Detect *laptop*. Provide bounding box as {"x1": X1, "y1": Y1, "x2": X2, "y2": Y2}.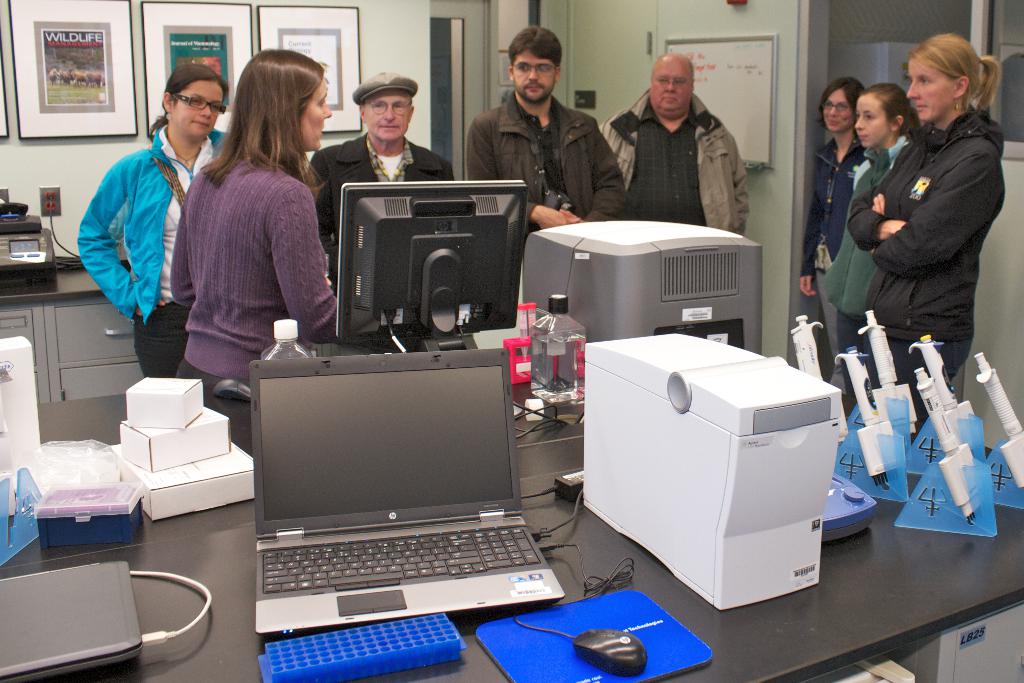
{"x1": 250, "y1": 348, "x2": 565, "y2": 637}.
